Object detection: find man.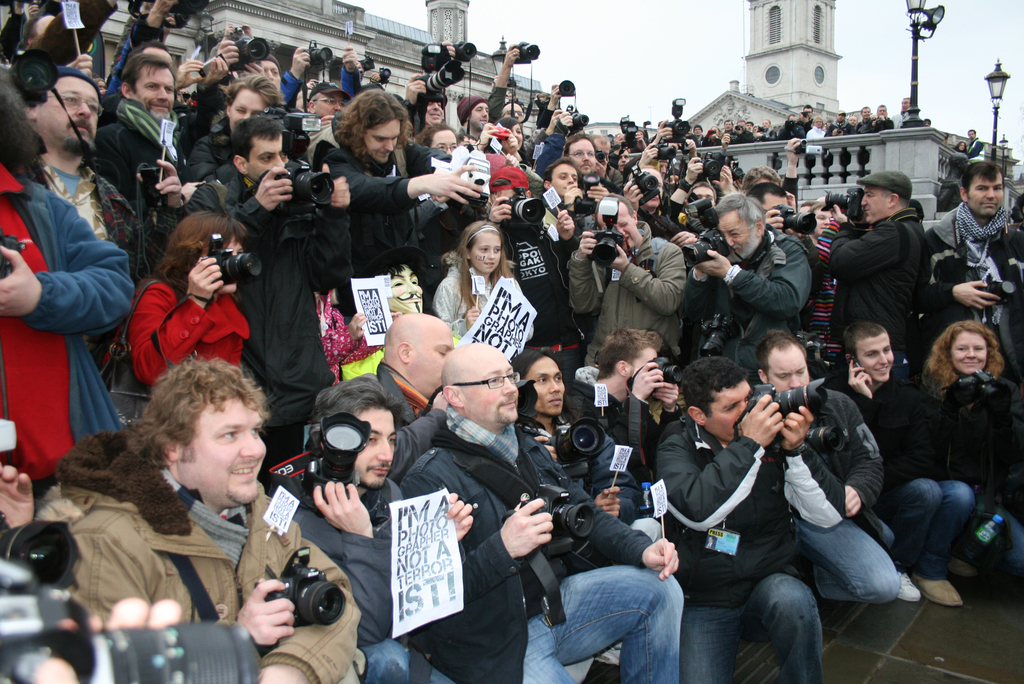
[x1=257, y1=45, x2=362, y2=108].
